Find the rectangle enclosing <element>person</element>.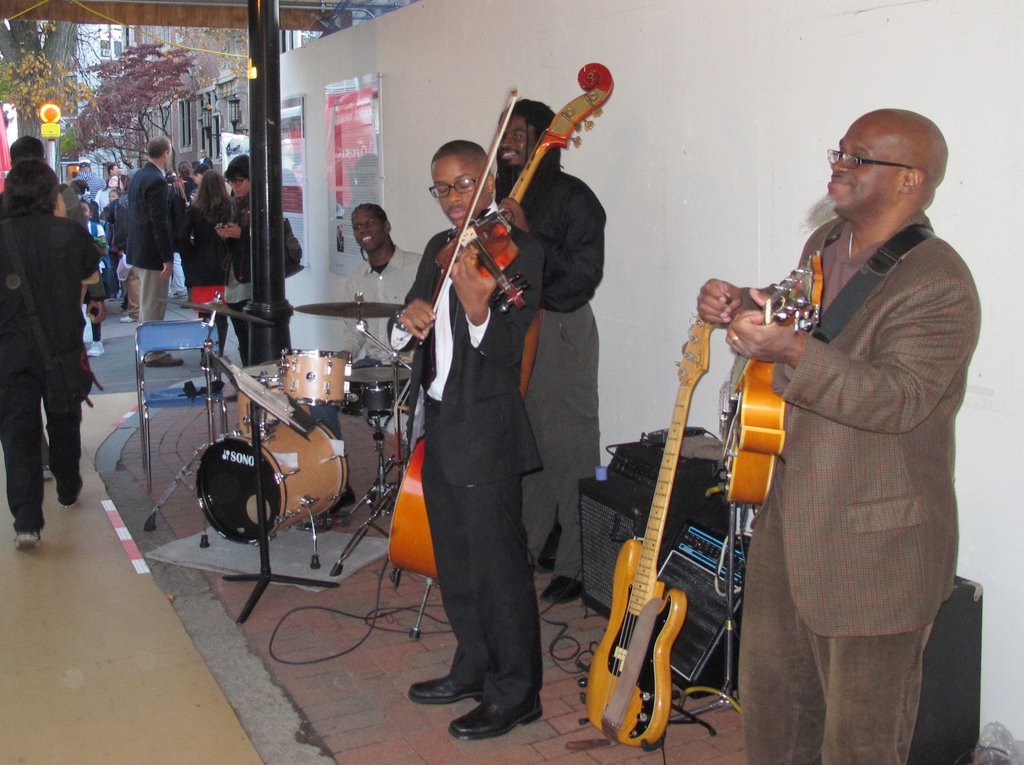
[left=696, top=107, right=953, bottom=764].
